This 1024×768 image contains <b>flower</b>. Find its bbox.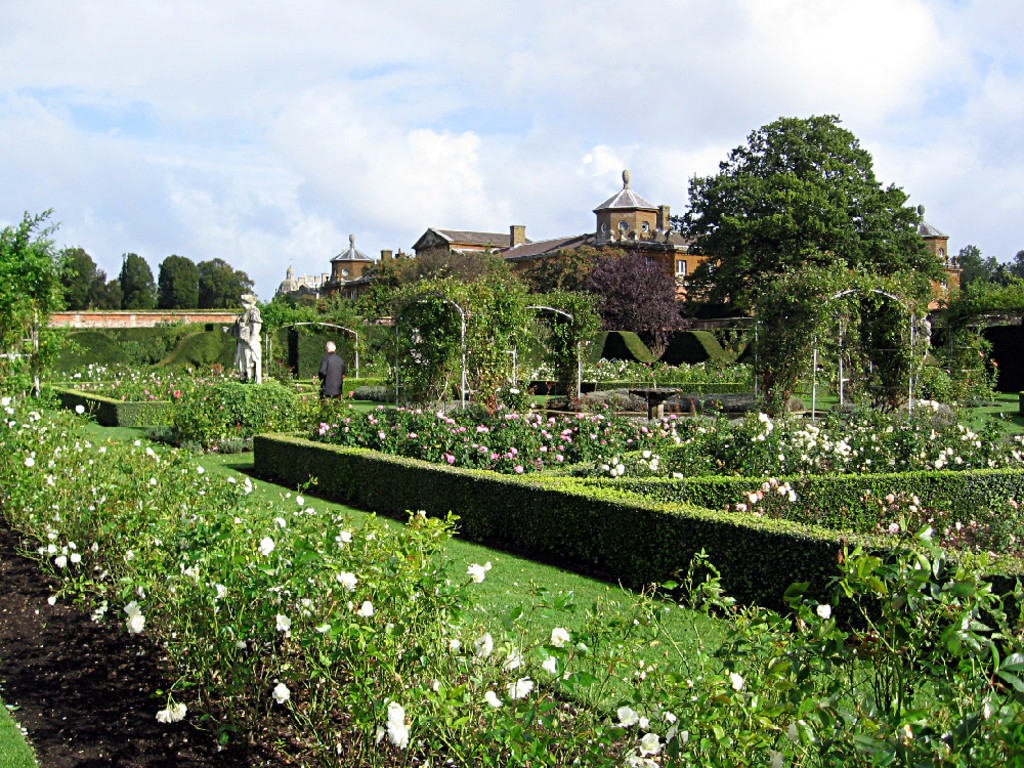
region(630, 732, 662, 766).
